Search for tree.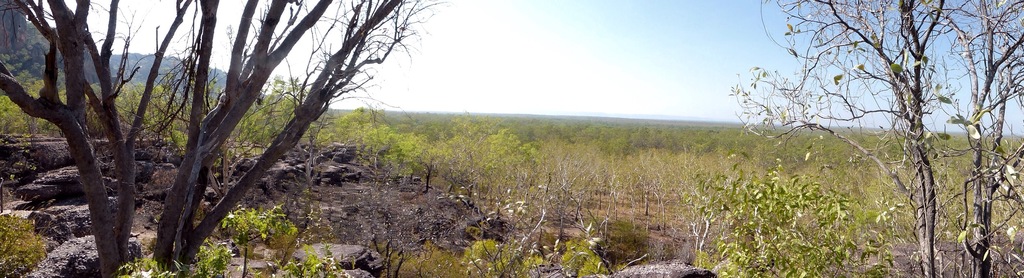
Found at <bbox>744, 0, 1023, 277</bbox>.
